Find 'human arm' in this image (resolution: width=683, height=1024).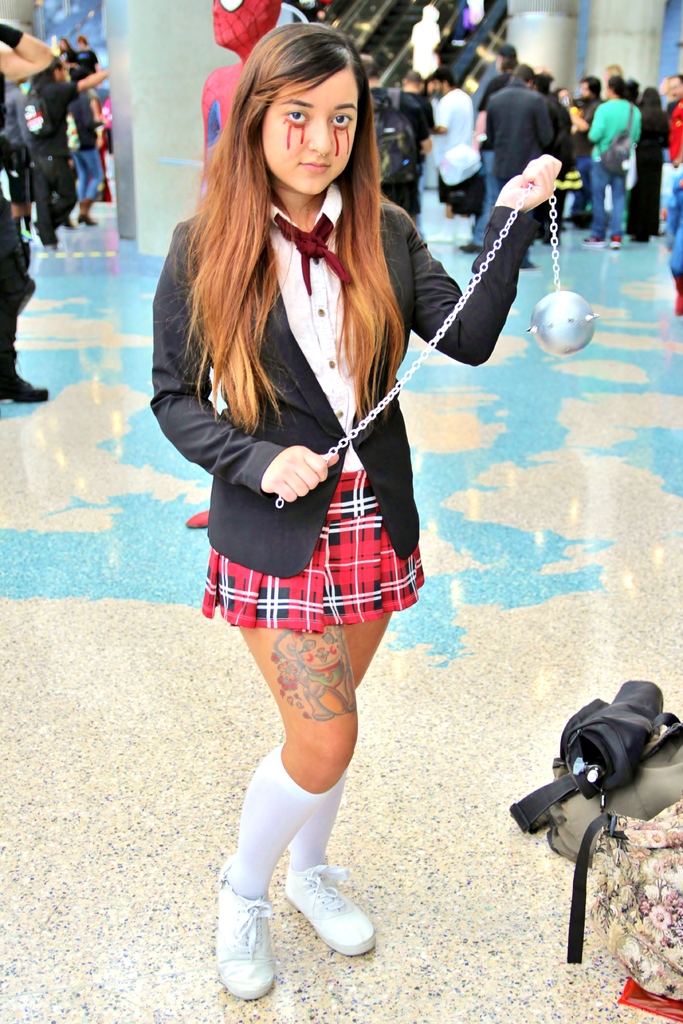
0 20 58 84.
